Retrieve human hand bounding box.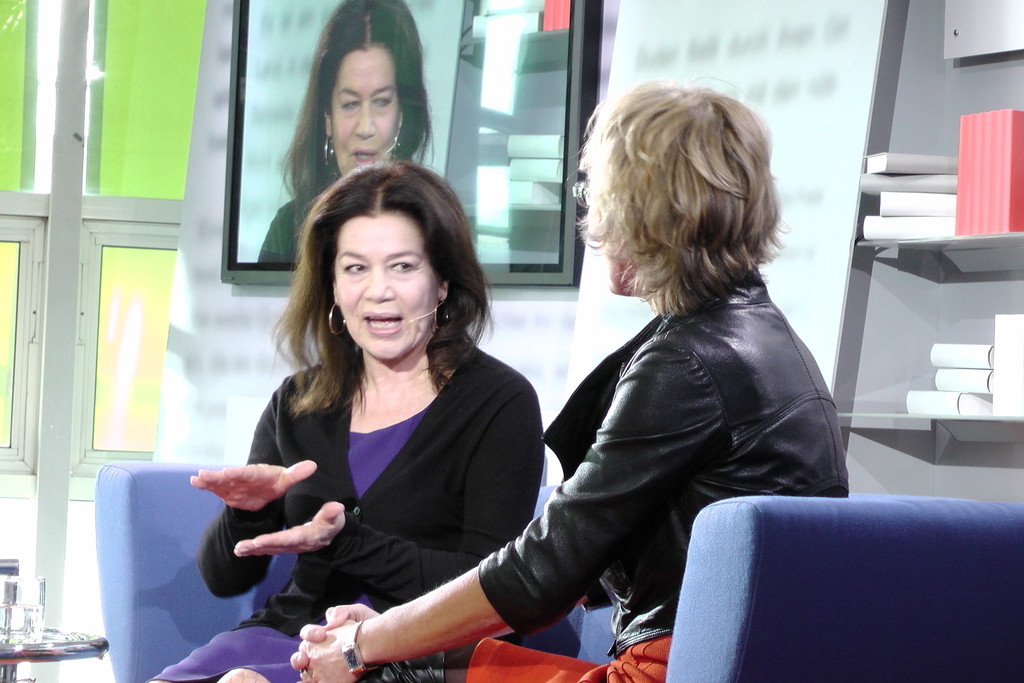
Bounding box: 294/616/360/682.
